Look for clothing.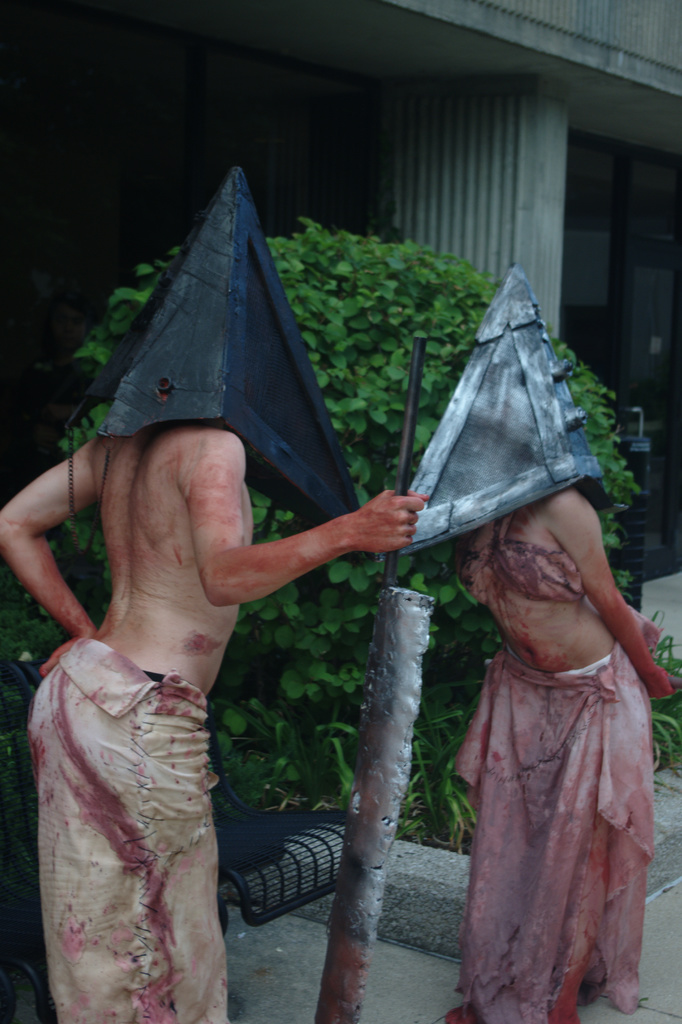
Found: 19 628 238 1023.
